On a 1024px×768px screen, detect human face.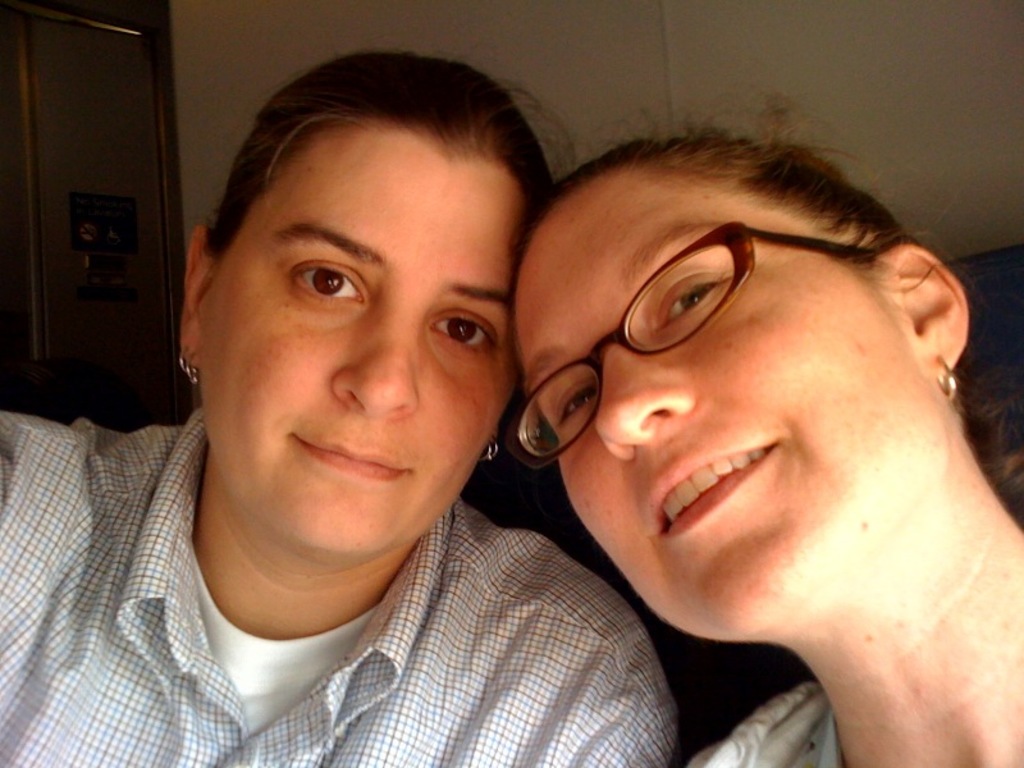
{"x1": 517, "y1": 165, "x2": 936, "y2": 644}.
